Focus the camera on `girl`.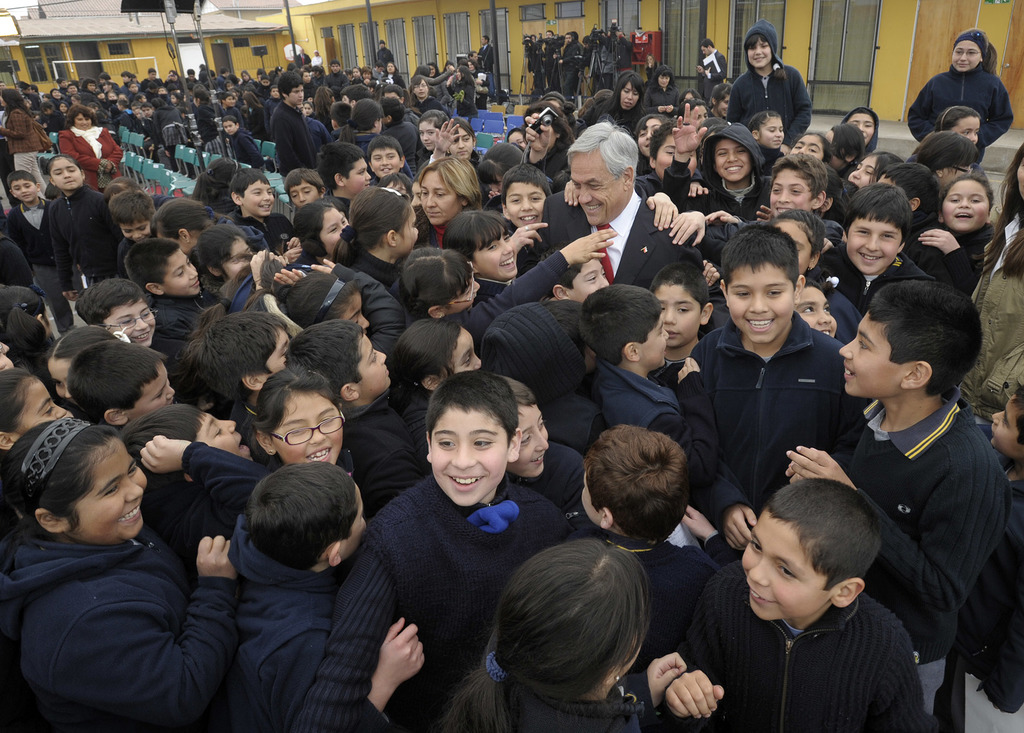
Focus region: detection(46, 154, 124, 299).
